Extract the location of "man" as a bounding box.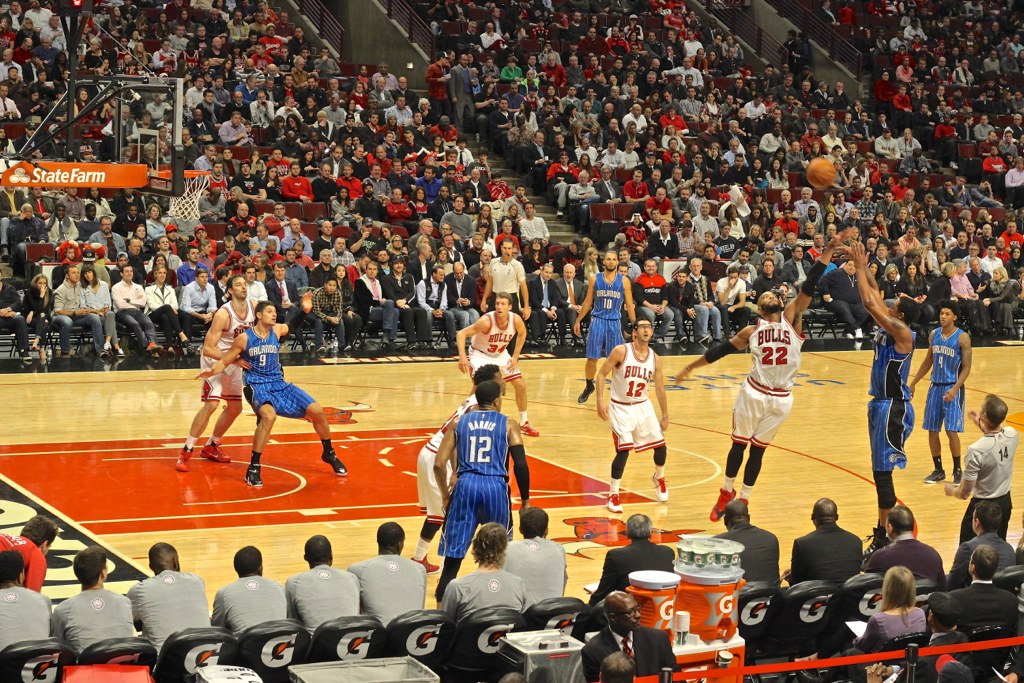
bbox=[207, 160, 228, 191].
